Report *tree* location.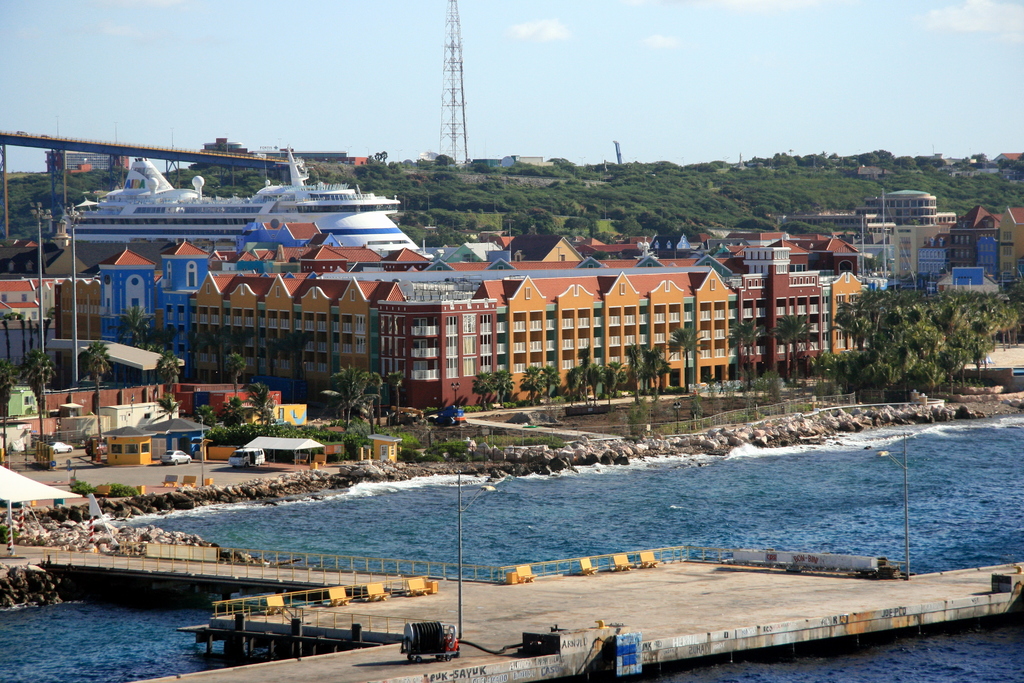
Report: <box>435,223,476,247</box>.
